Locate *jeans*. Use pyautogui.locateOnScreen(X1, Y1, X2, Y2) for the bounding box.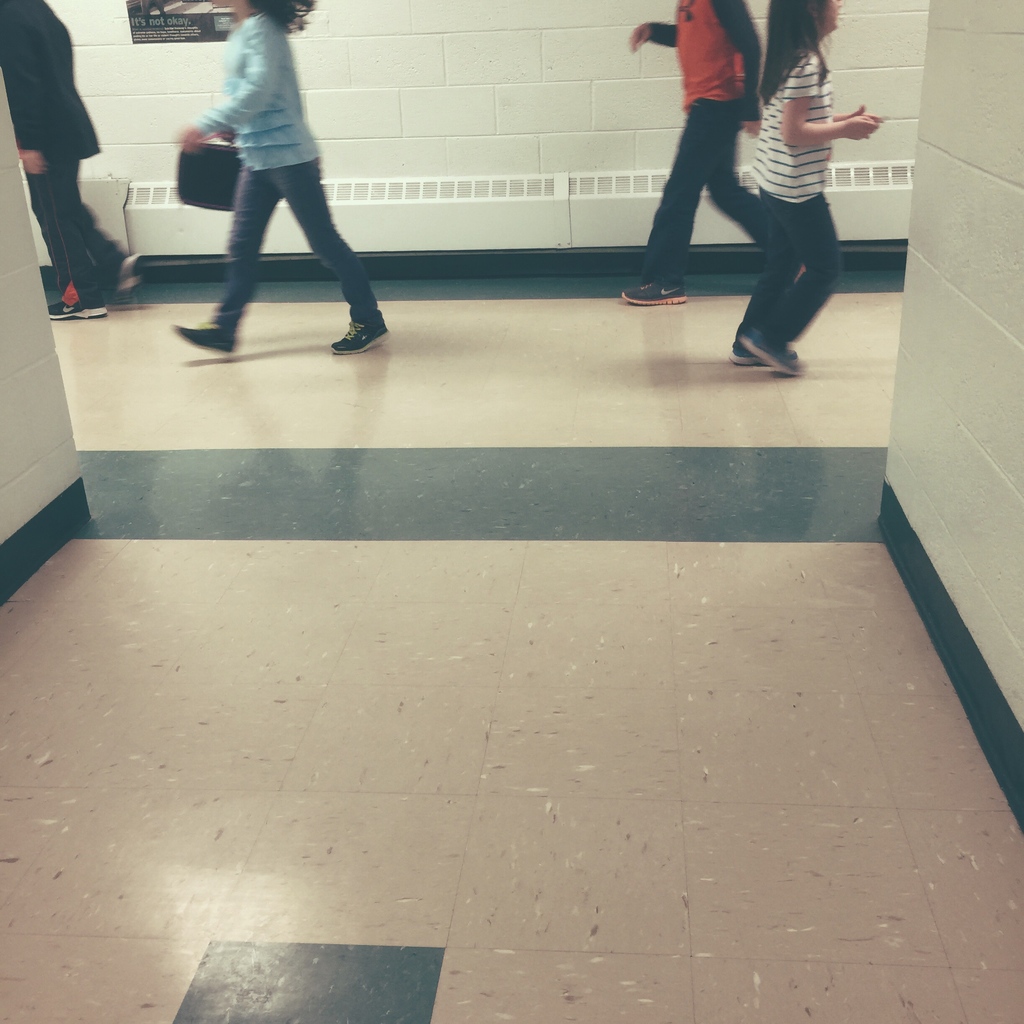
pyautogui.locateOnScreen(221, 115, 376, 316).
